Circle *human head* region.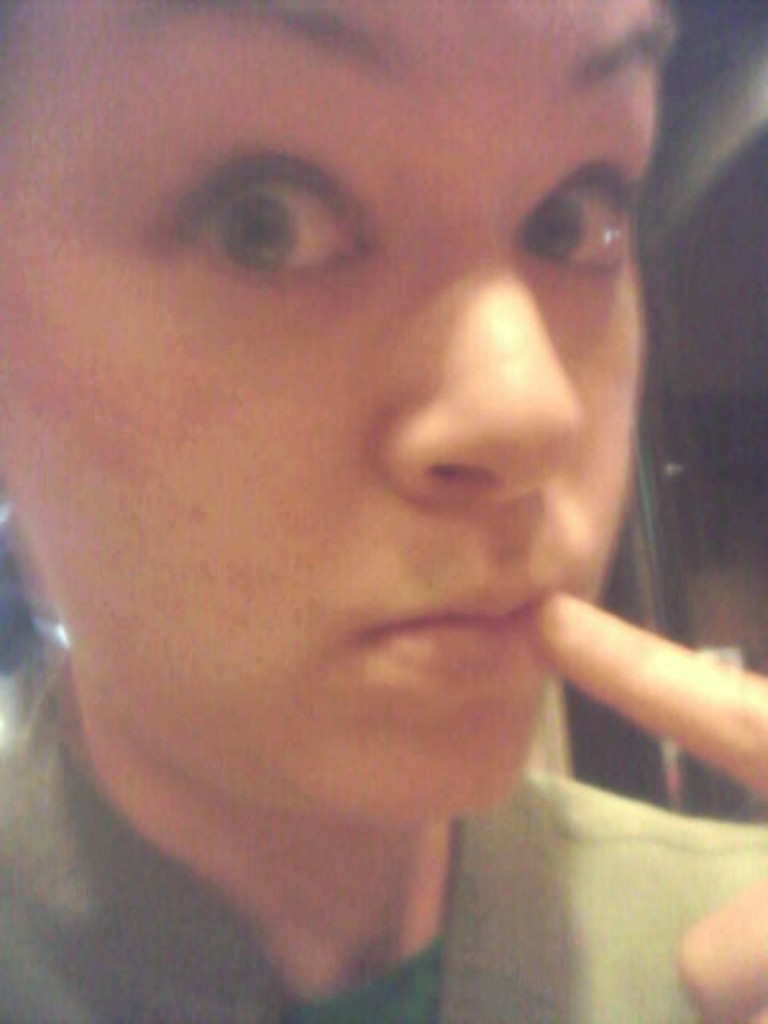
Region: (0,0,691,848).
